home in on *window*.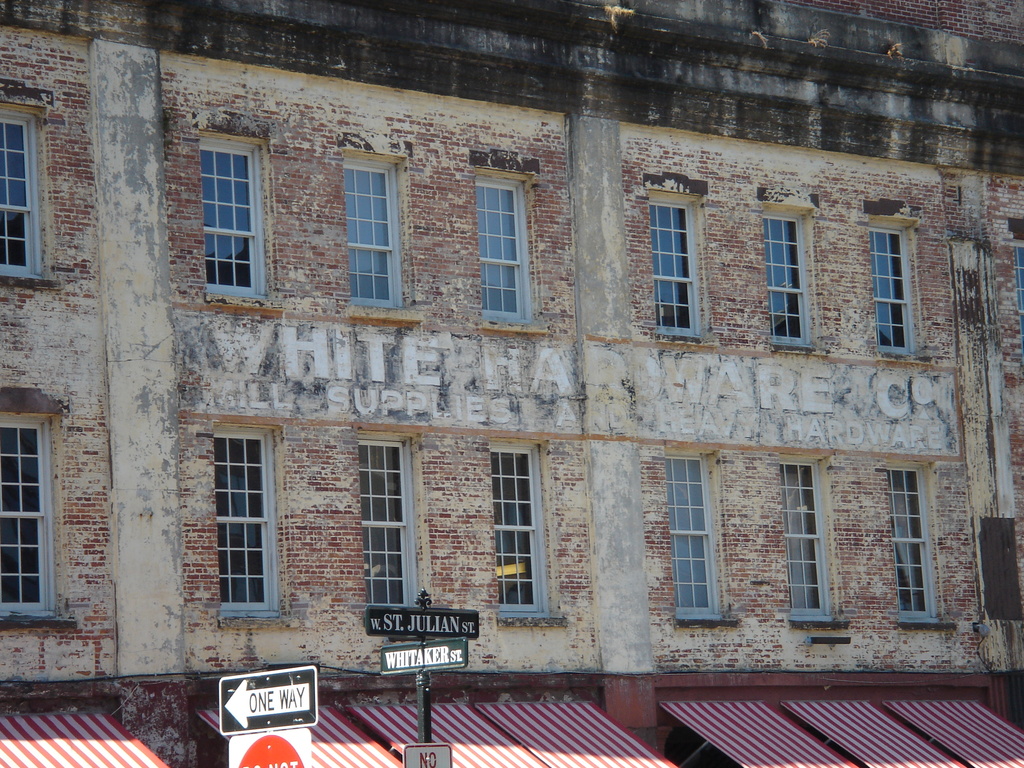
Homed in at pyautogui.locateOnScreen(886, 448, 949, 621).
